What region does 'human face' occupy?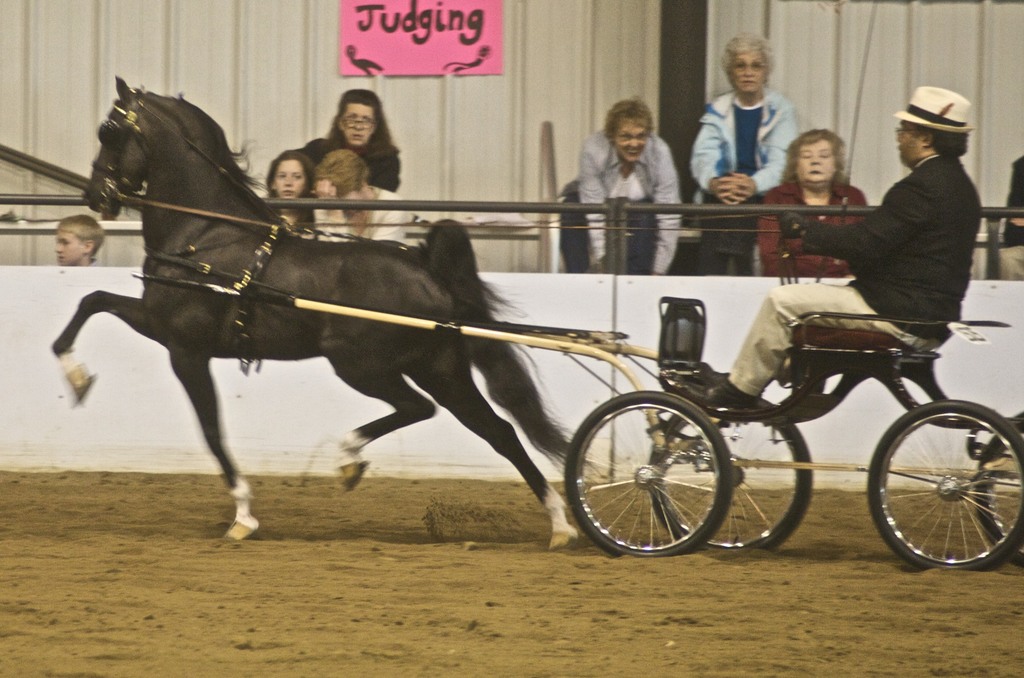
<box>732,52,766,92</box>.
